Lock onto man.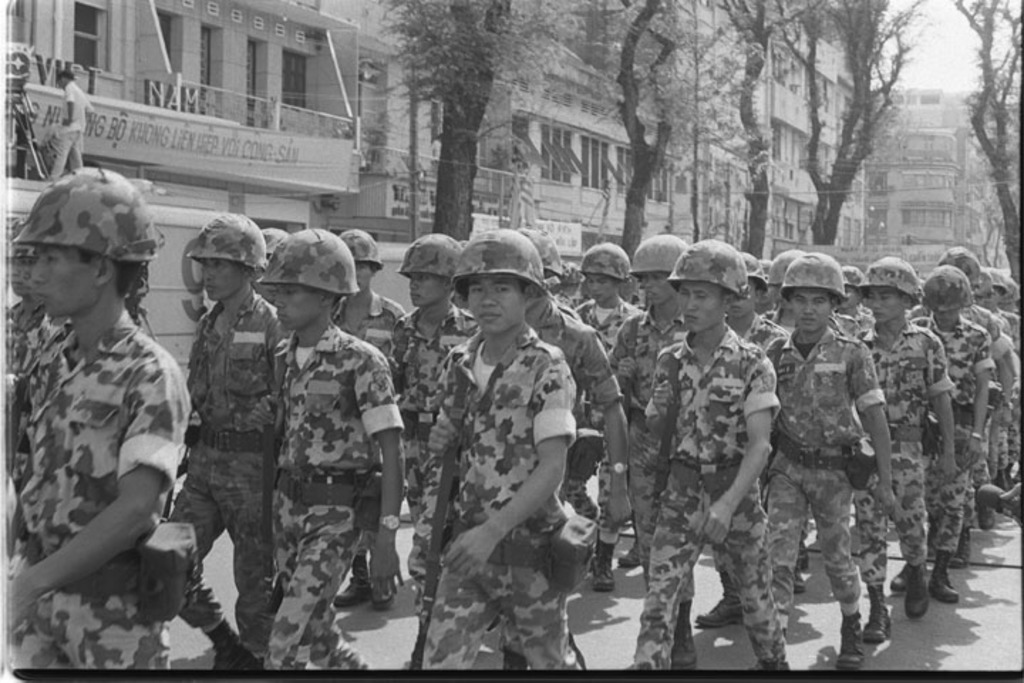
Locked: x1=158, y1=215, x2=303, y2=665.
